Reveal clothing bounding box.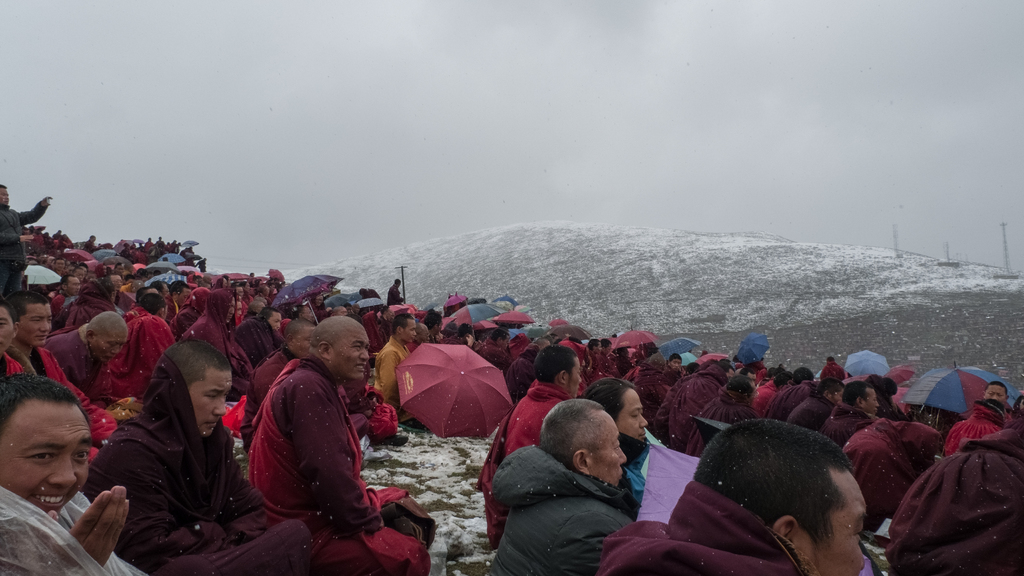
Revealed: (34,326,104,390).
